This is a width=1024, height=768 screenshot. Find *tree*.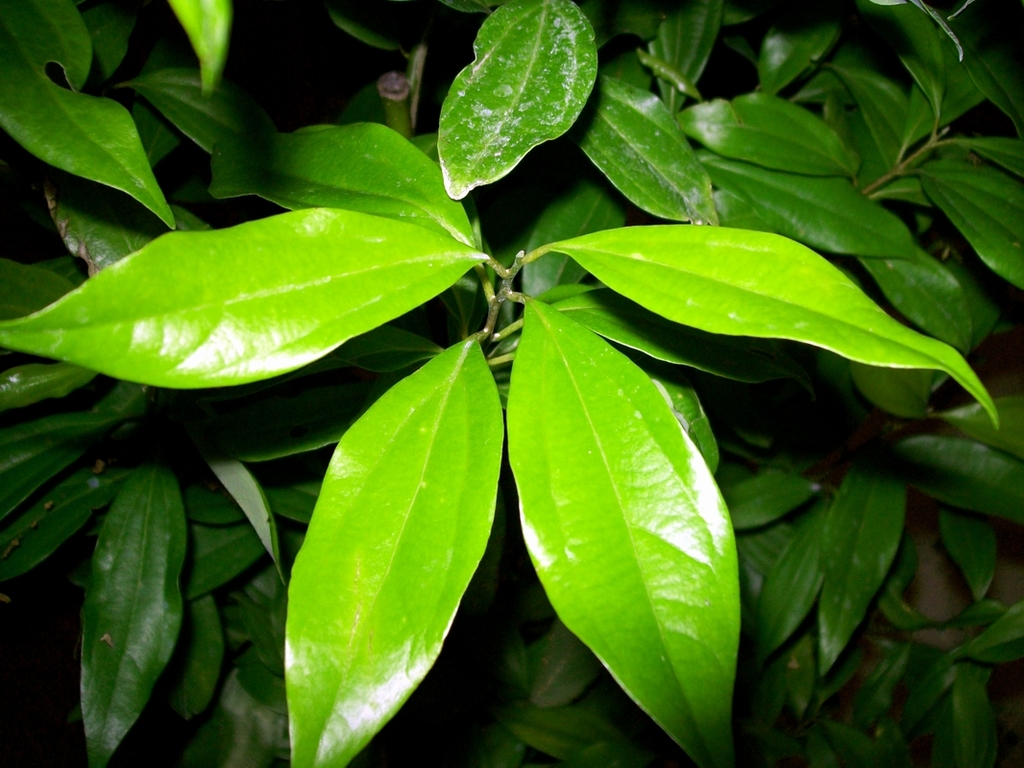
Bounding box: [left=8, top=0, right=1023, bottom=743].
